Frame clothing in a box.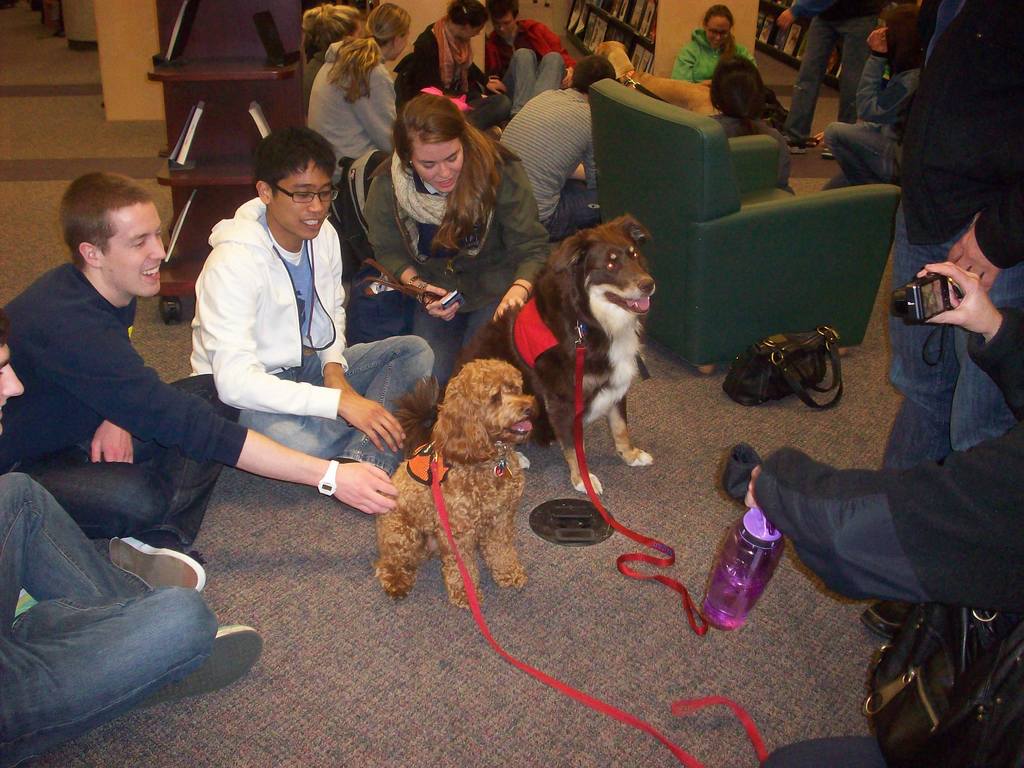
bbox=[774, 0, 883, 152].
